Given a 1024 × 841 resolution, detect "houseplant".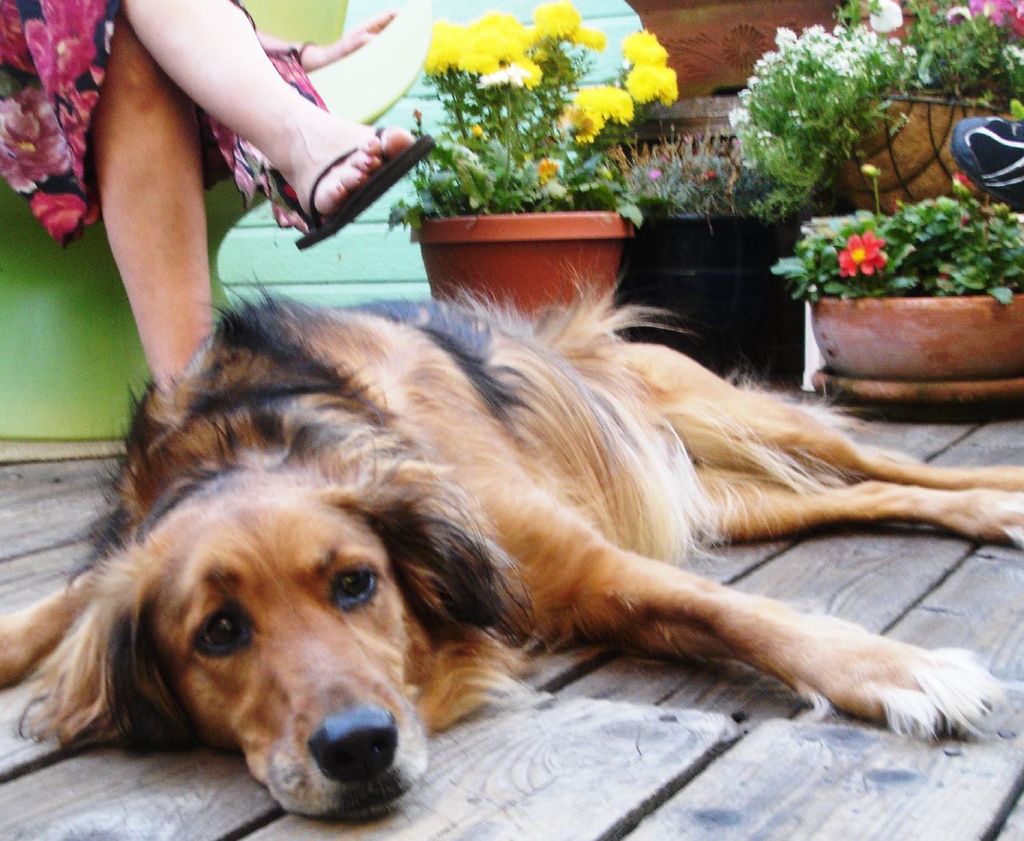
box=[378, 0, 683, 334].
